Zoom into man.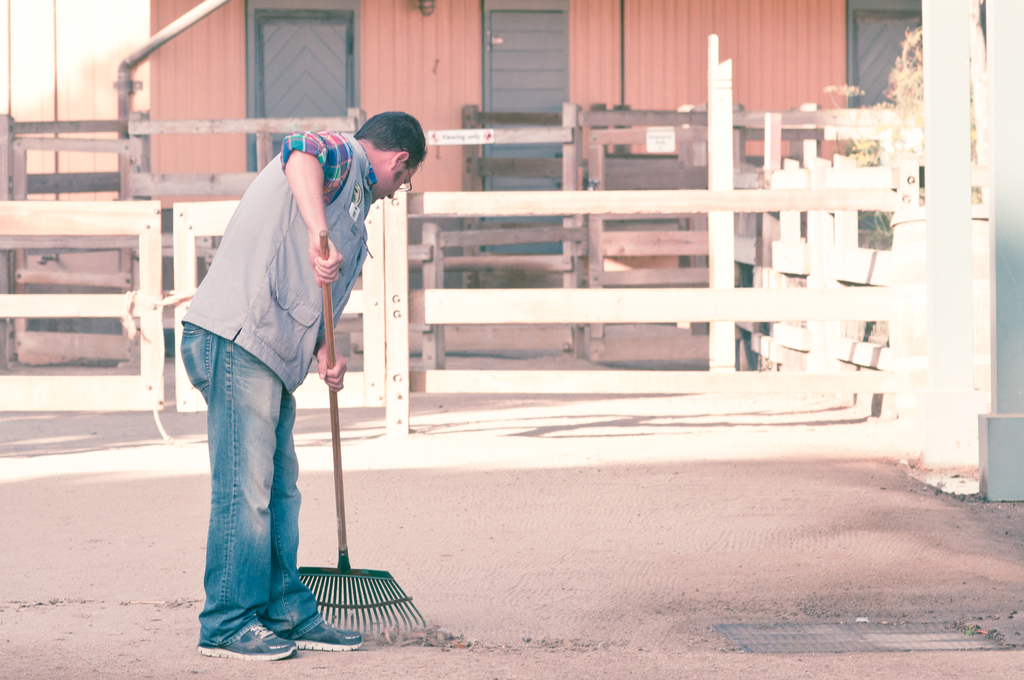
Zoom target: [180, 113, 426, 667].
